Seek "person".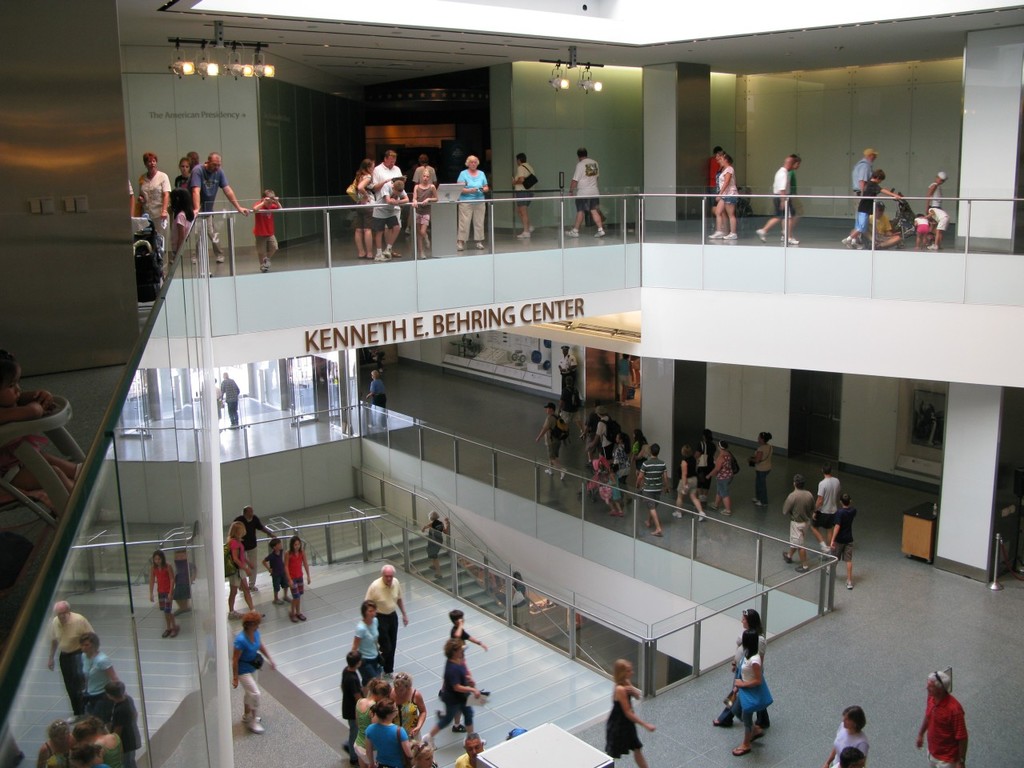
445, 610, 493, 694.
